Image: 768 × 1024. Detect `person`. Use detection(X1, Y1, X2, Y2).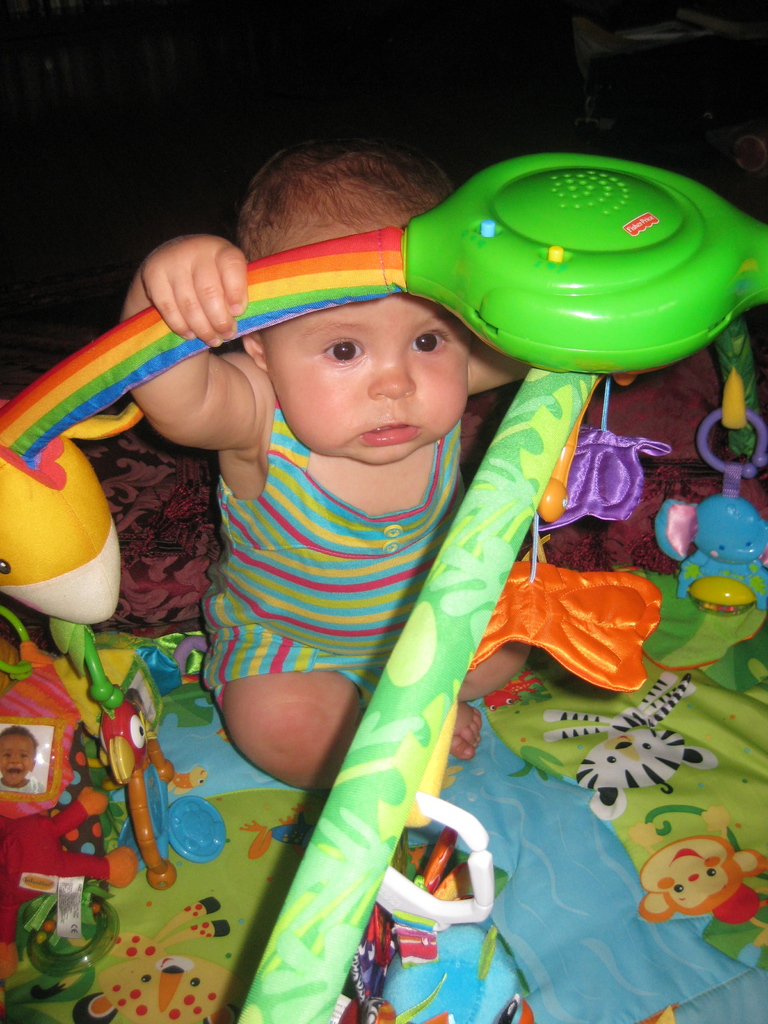
detection(0, 724, 51, 796).
